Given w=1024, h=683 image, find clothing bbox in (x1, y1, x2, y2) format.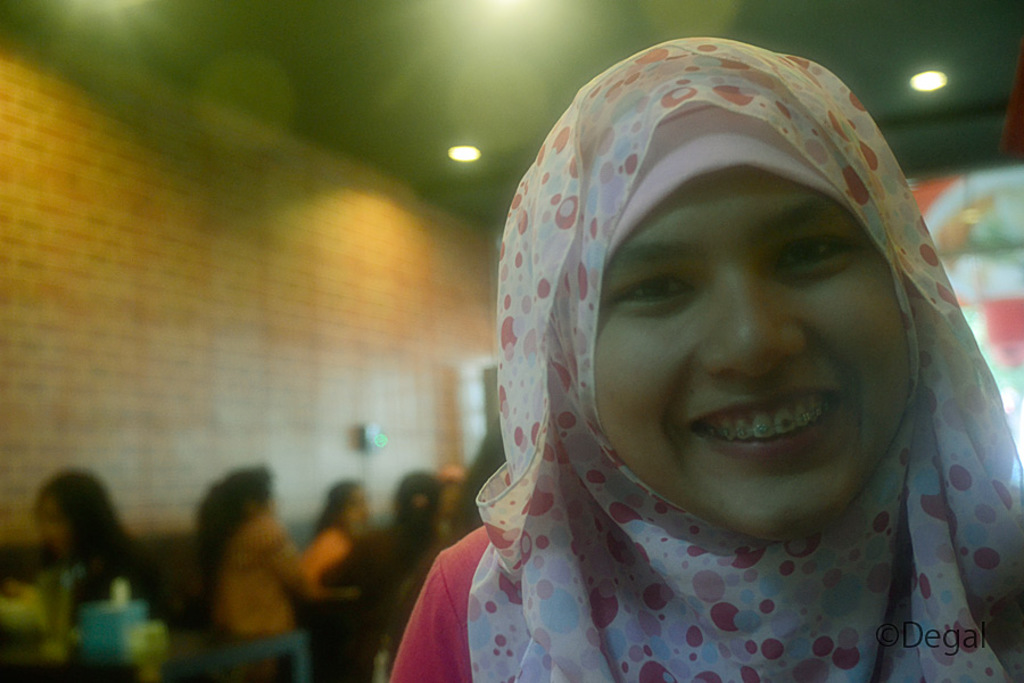
(358, 522, 451, 623).
